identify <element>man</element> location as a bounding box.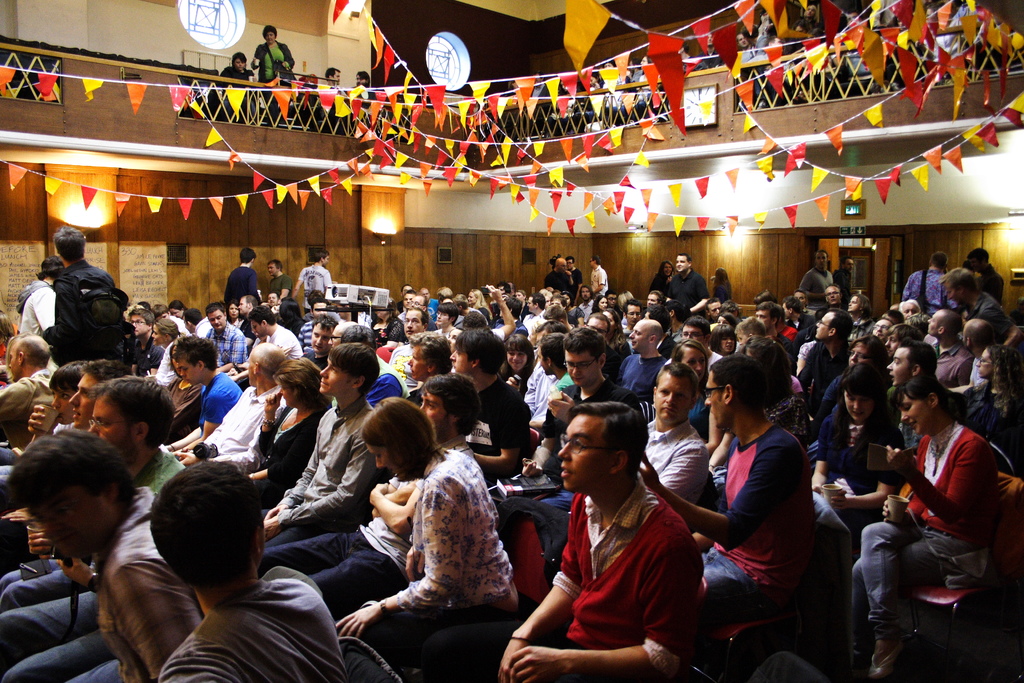
left=792, top=252, right=840, bottom=300.
